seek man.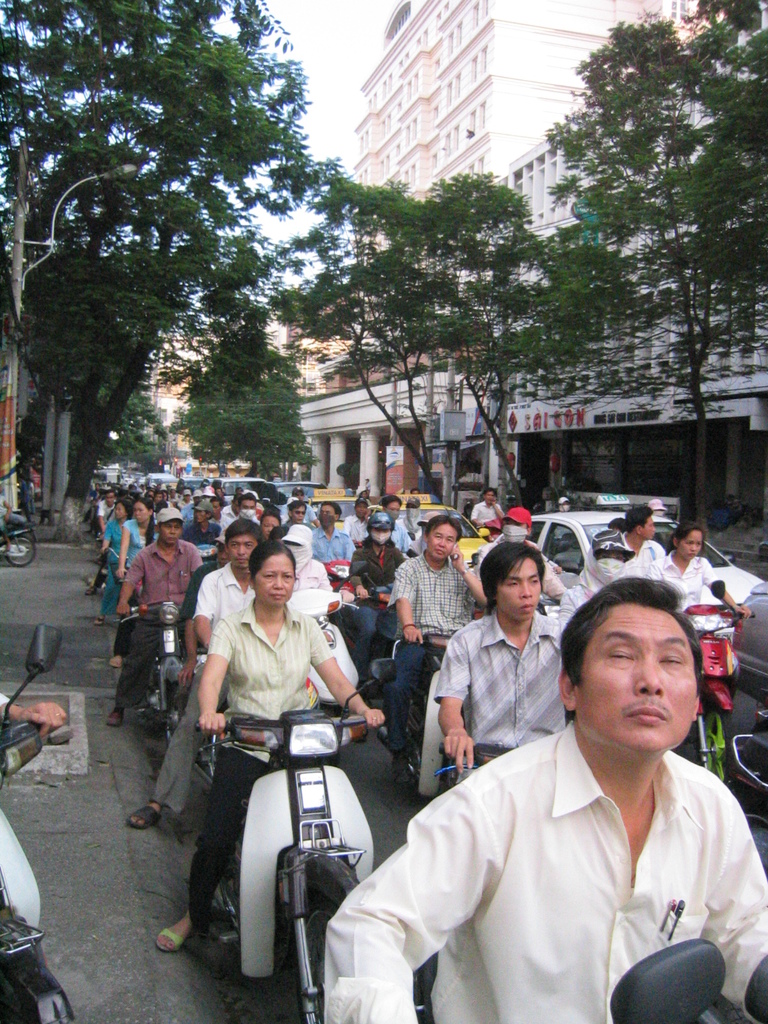
box=[432, 541, 567, 774].
